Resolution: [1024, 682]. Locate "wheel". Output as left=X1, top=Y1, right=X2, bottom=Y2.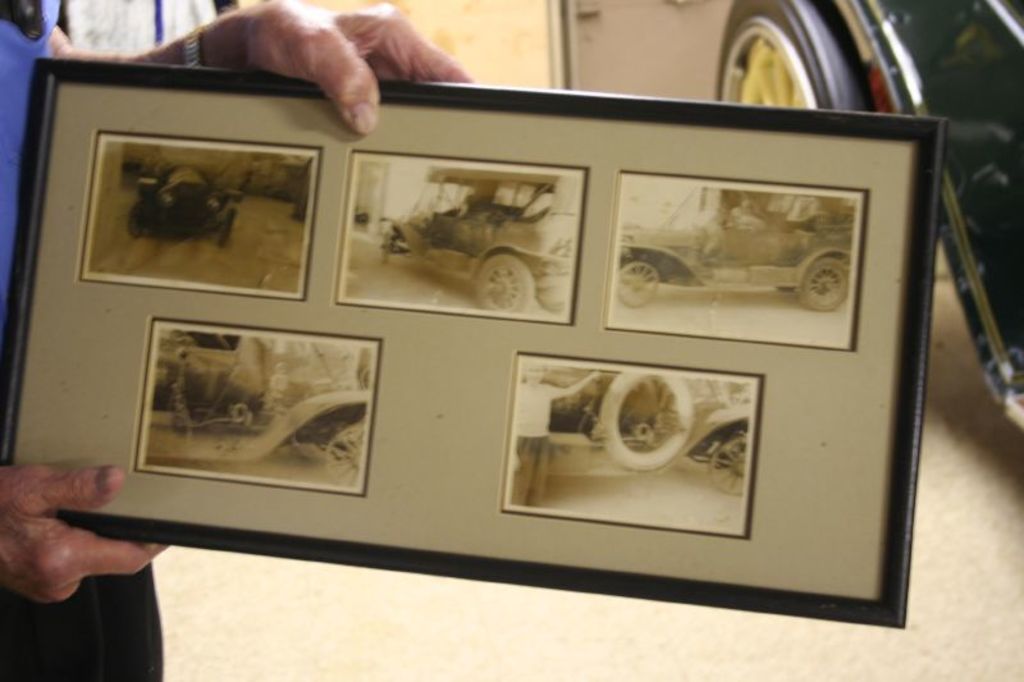
left=471, top=255, right=529, bottom=320.
